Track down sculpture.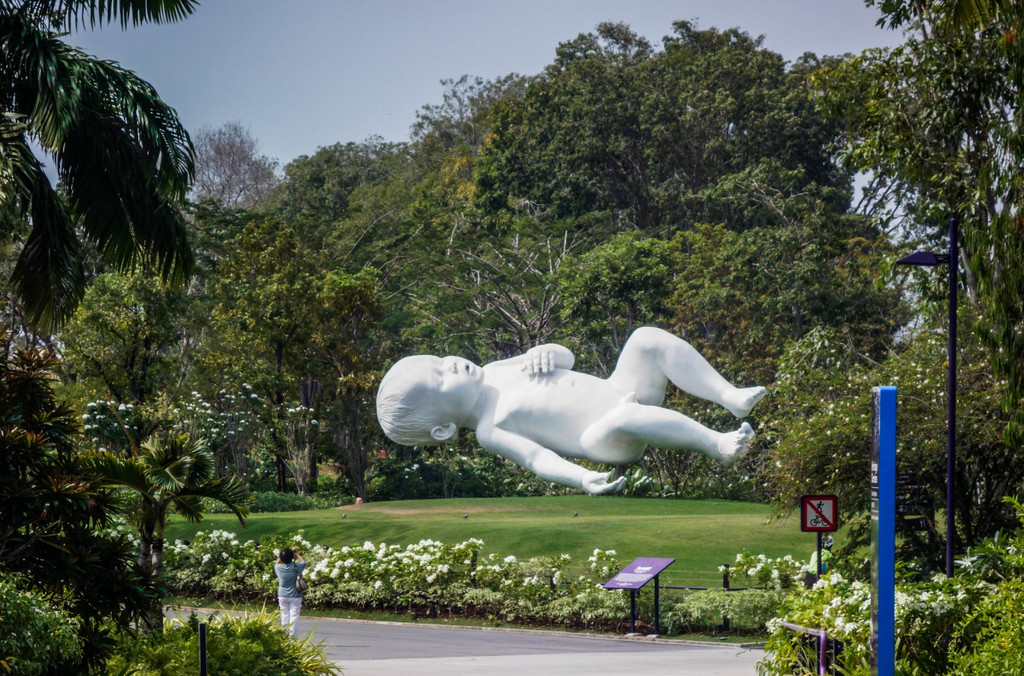
Tracked to box=[358, 313, 768, 502].
